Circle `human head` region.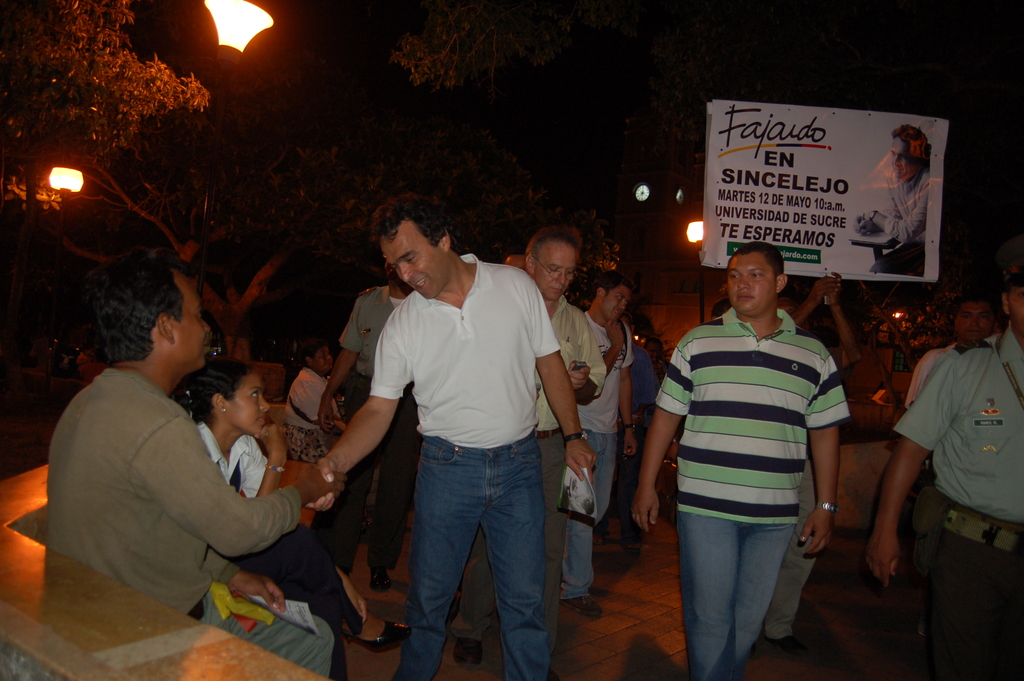
Region: (644, 332, 664, 364).
